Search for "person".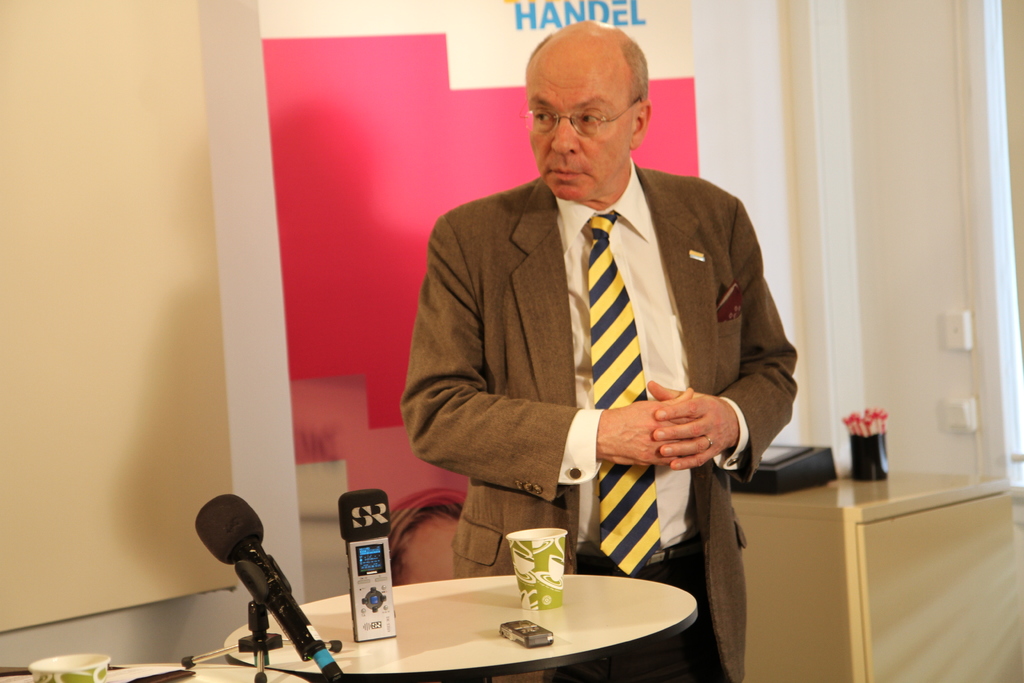
Found at bbox(401, 17, 800, 682).
